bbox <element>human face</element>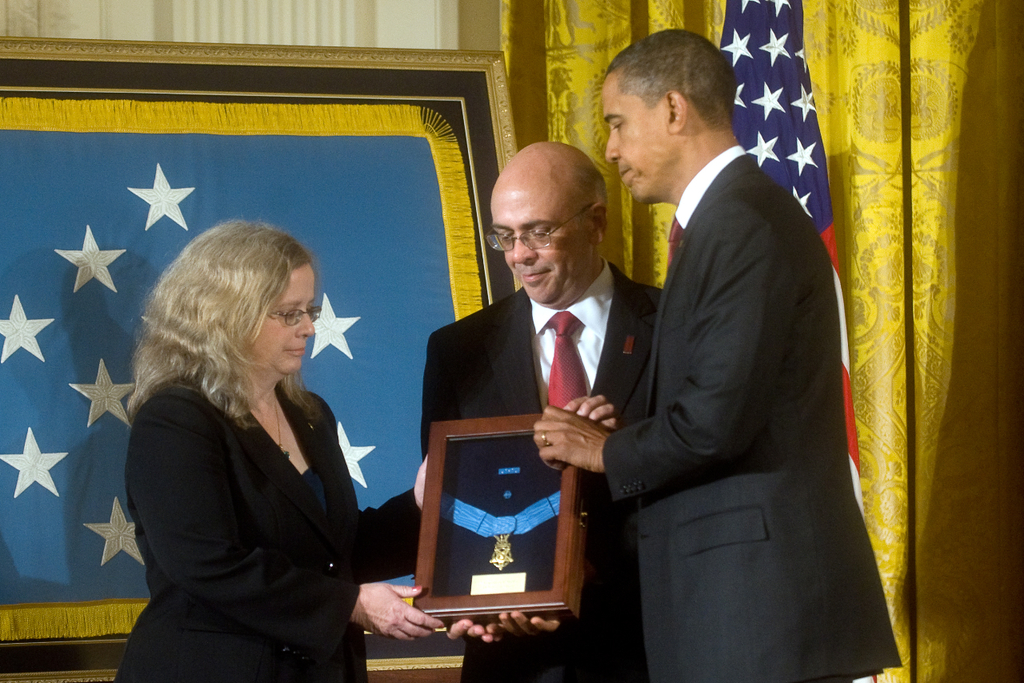
region(246, 262, 319, 380)
